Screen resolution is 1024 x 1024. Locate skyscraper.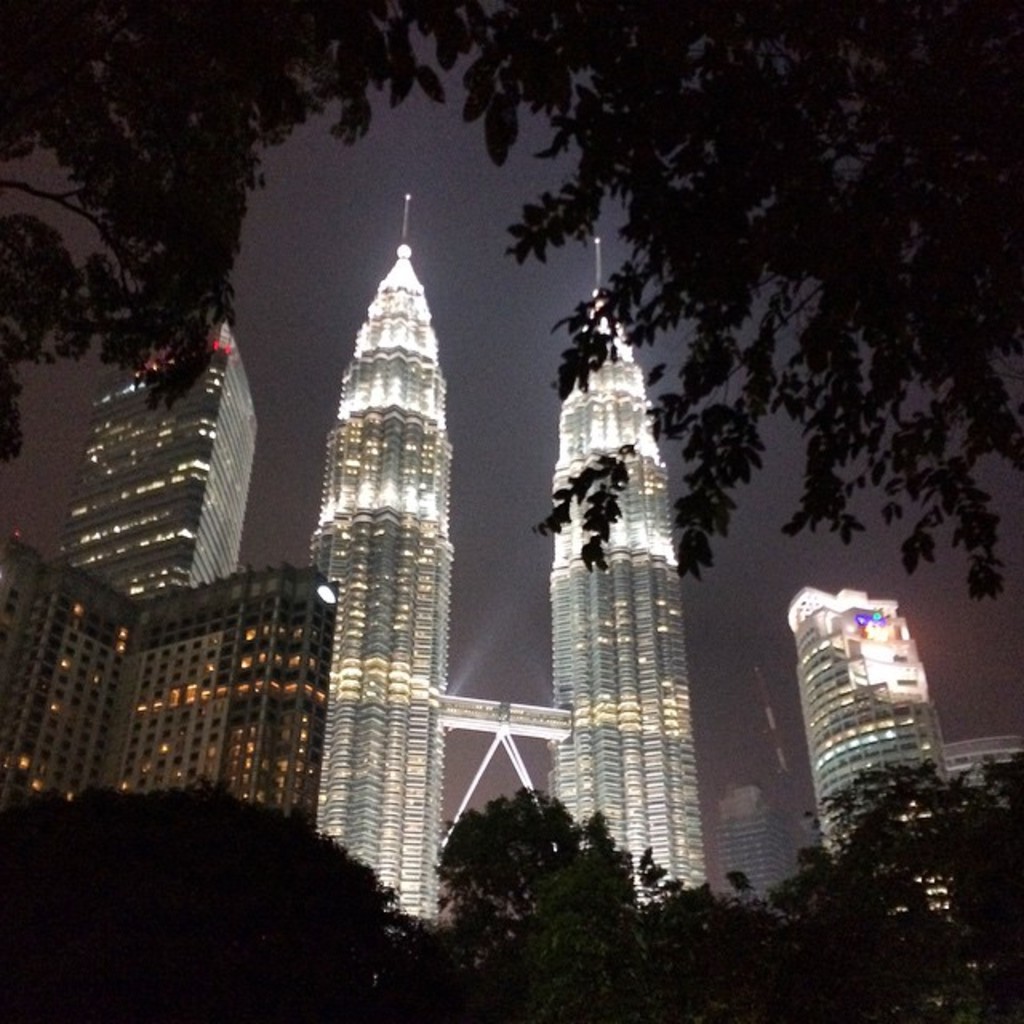
(left=707, top=773, right=813, bottom=906).
